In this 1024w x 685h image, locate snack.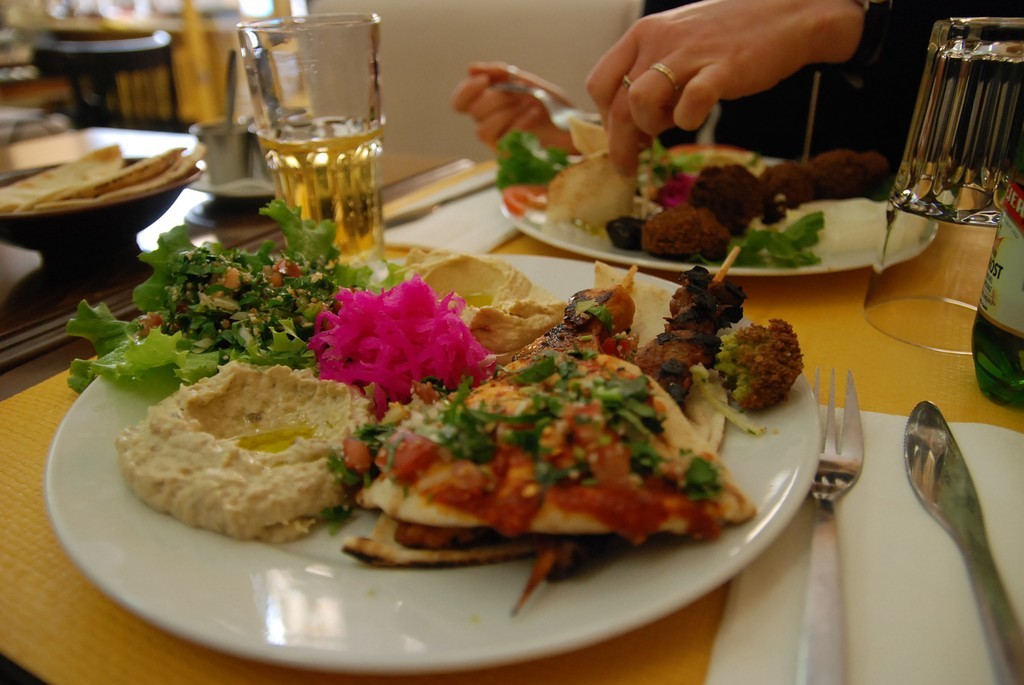
Bounding box: <region>637, 207, 738, 257</region>.
